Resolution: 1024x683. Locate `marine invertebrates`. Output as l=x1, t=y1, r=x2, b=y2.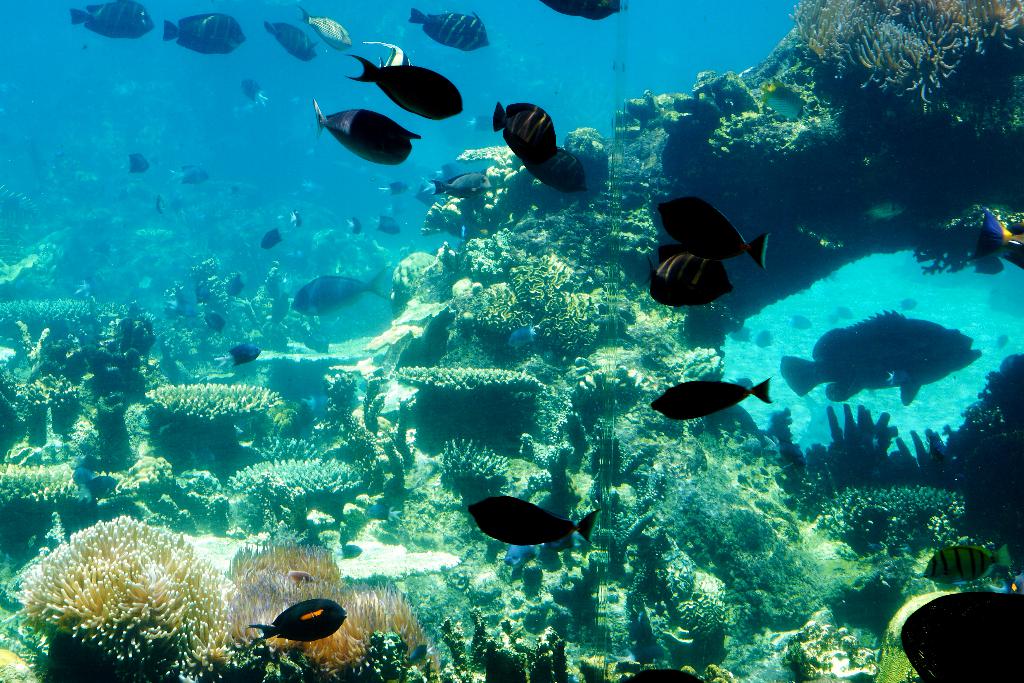
l=439, t=415, r=514, b=516.
